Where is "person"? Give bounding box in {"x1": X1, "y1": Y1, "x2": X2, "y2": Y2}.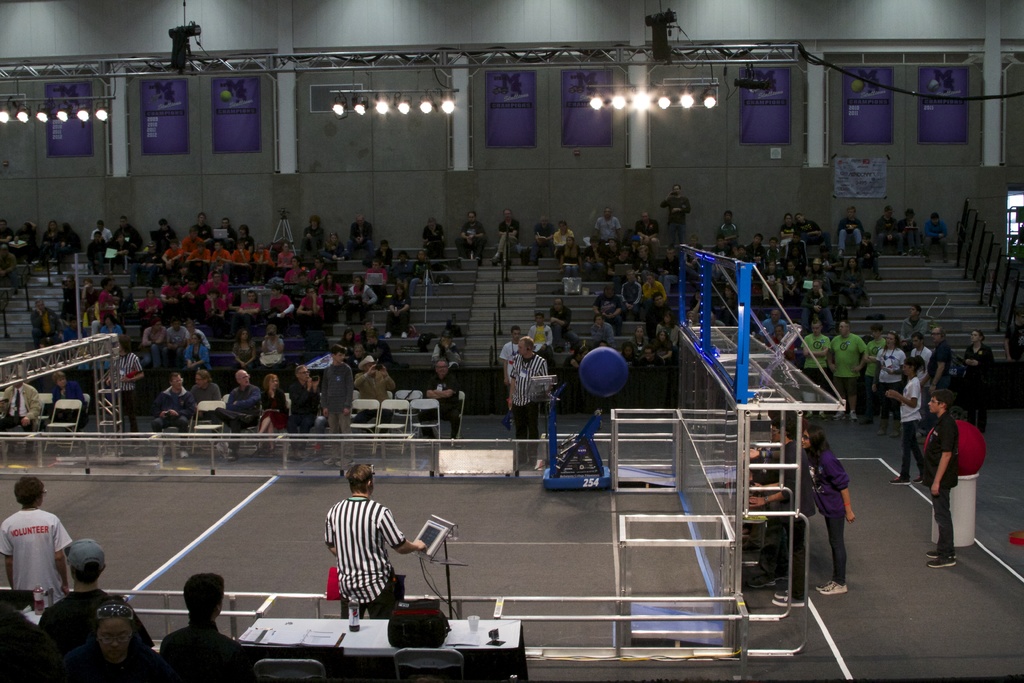
{"x1": 828, "y1": 319, "x2": 867, "y2": 420}.
